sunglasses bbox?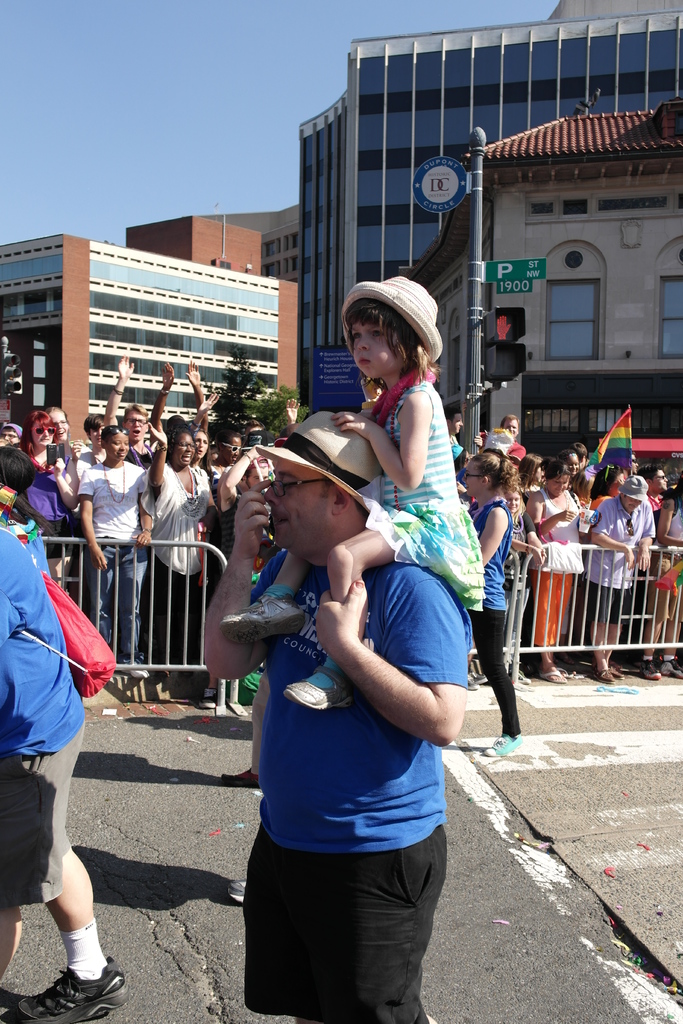
rect(29, 424, 58, 433)
